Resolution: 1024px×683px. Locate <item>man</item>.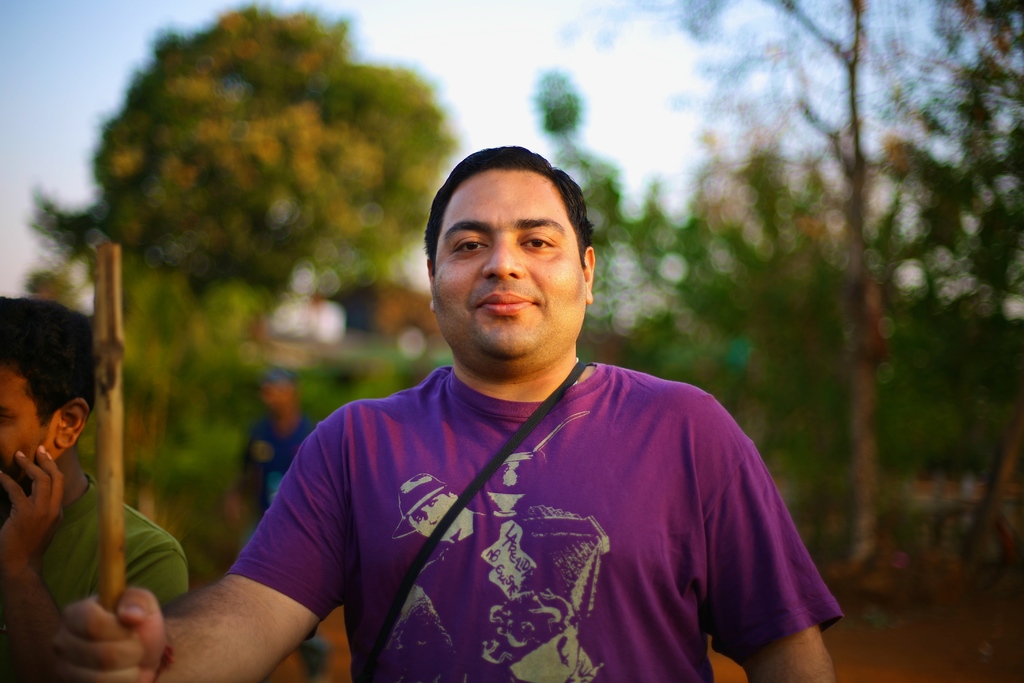
243:370:334:682.
